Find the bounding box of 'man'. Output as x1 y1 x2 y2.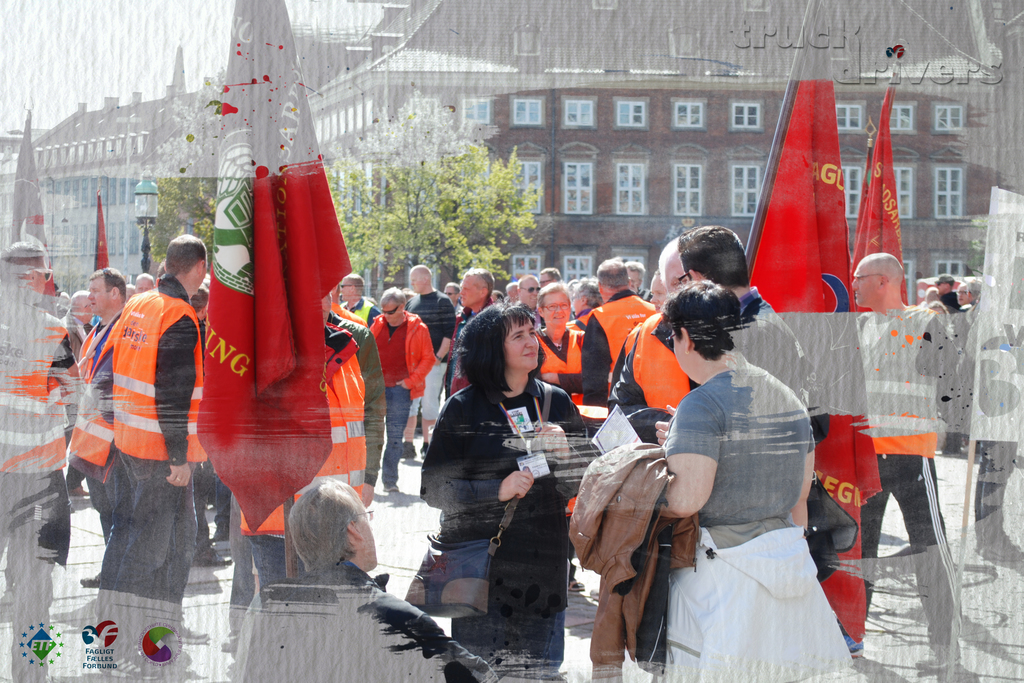
585 257 657 420.
